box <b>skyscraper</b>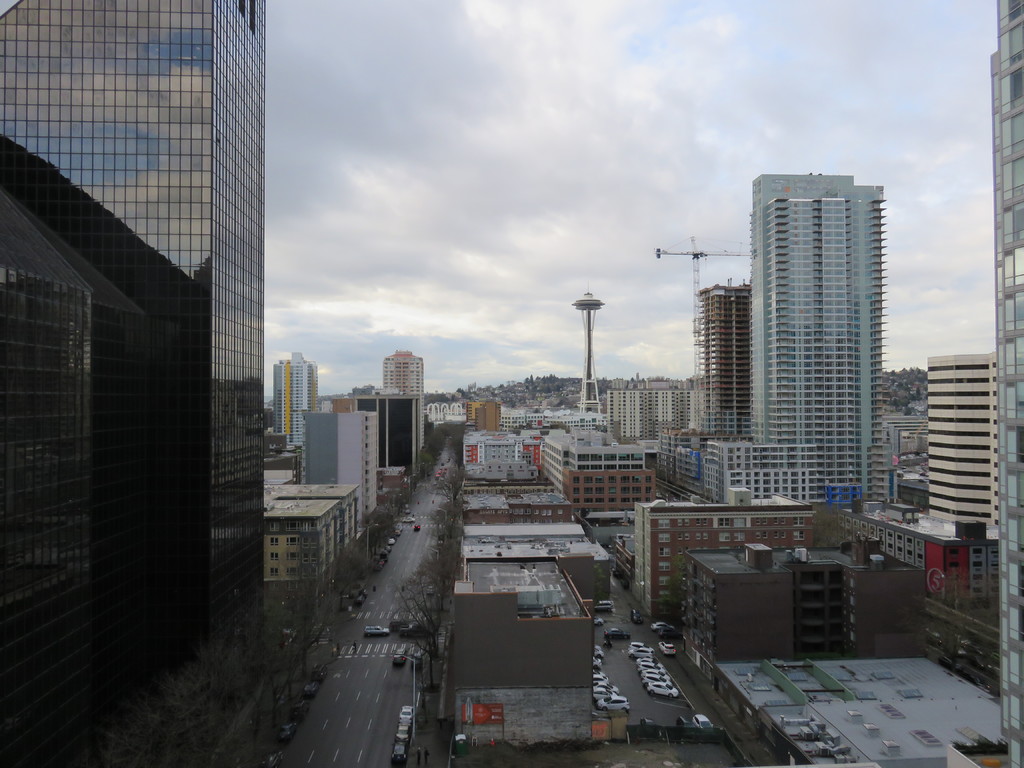
(687, 164, 908, 530)
